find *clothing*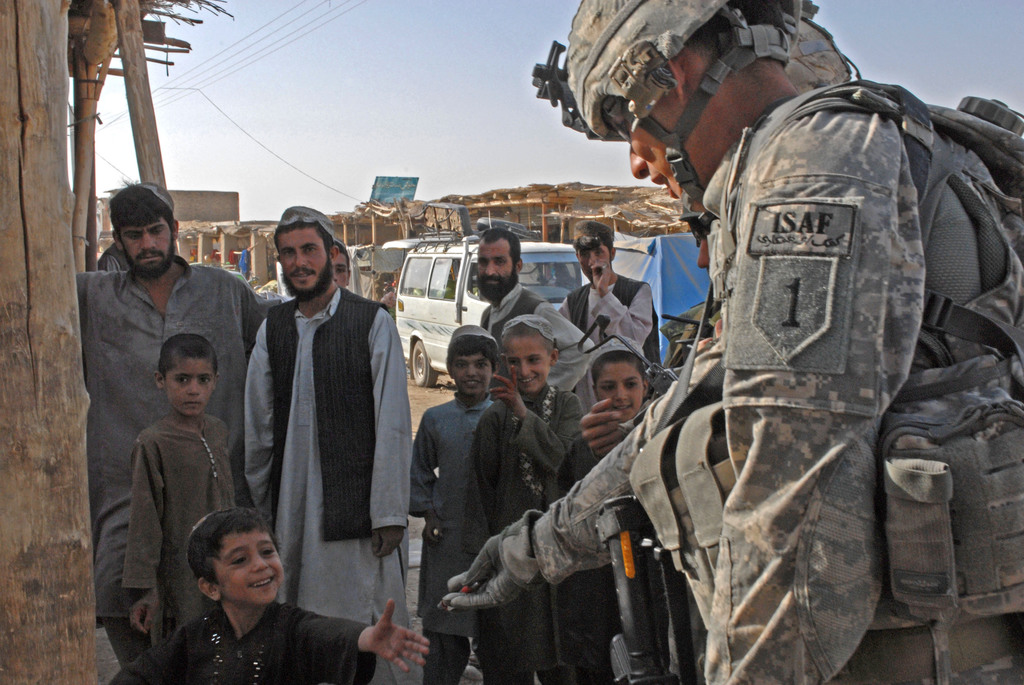
403/387/513/684
